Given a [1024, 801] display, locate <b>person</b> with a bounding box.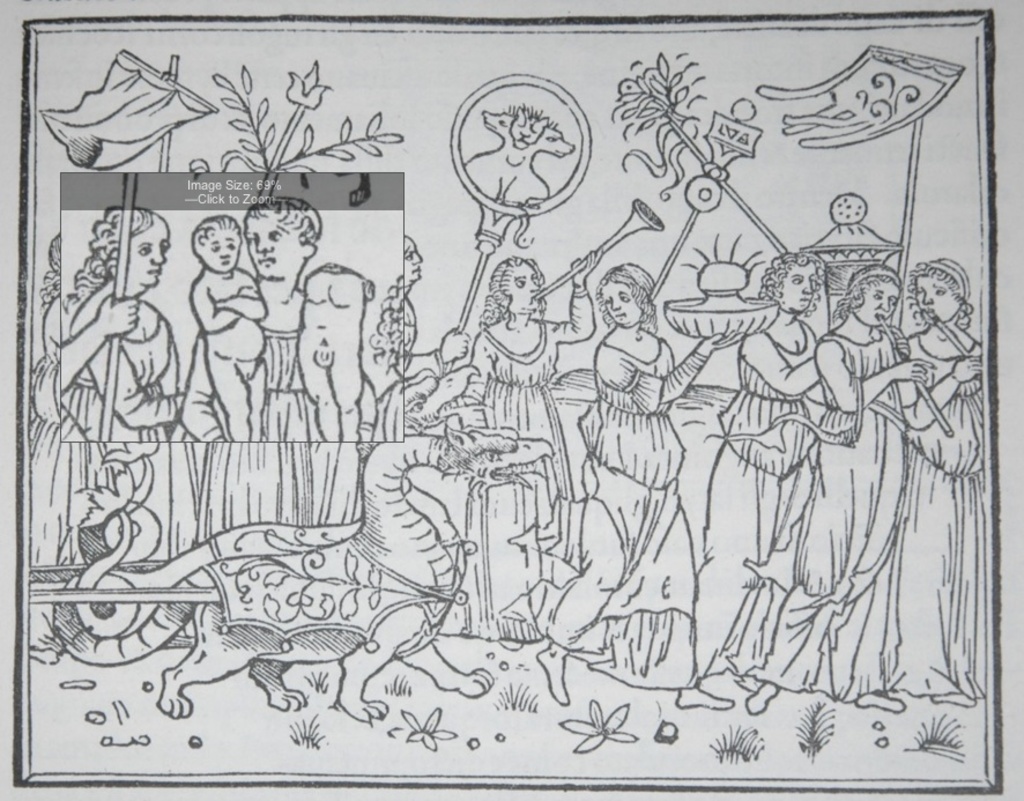
Located: left=373, top=235, right=475, bottom=418.
